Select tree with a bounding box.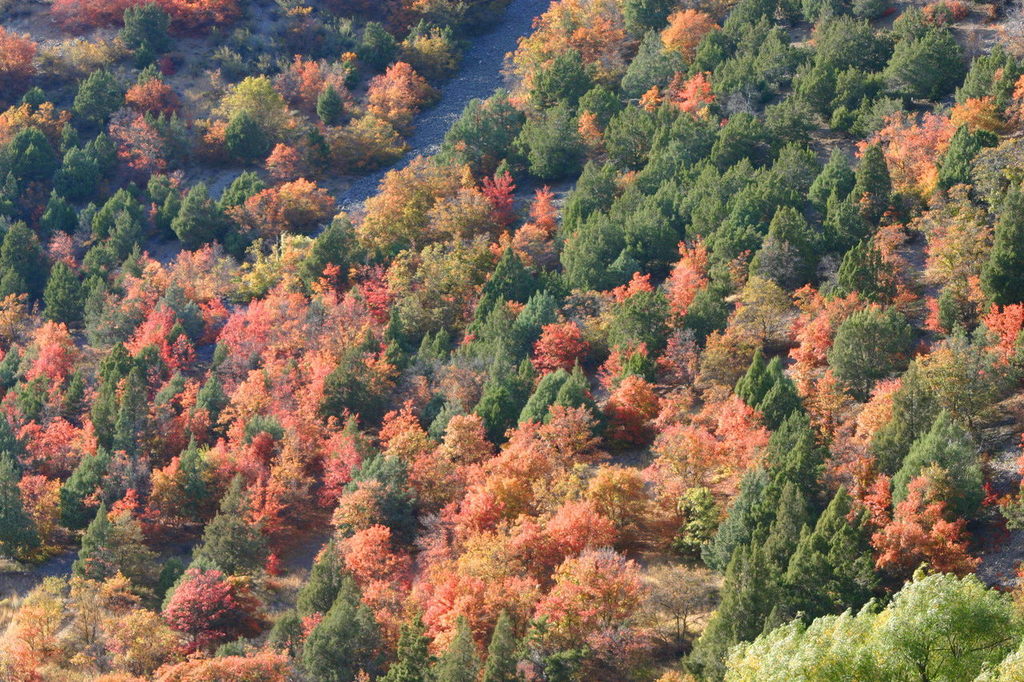
x1=0 y1=452 x2=26 y2=553.
